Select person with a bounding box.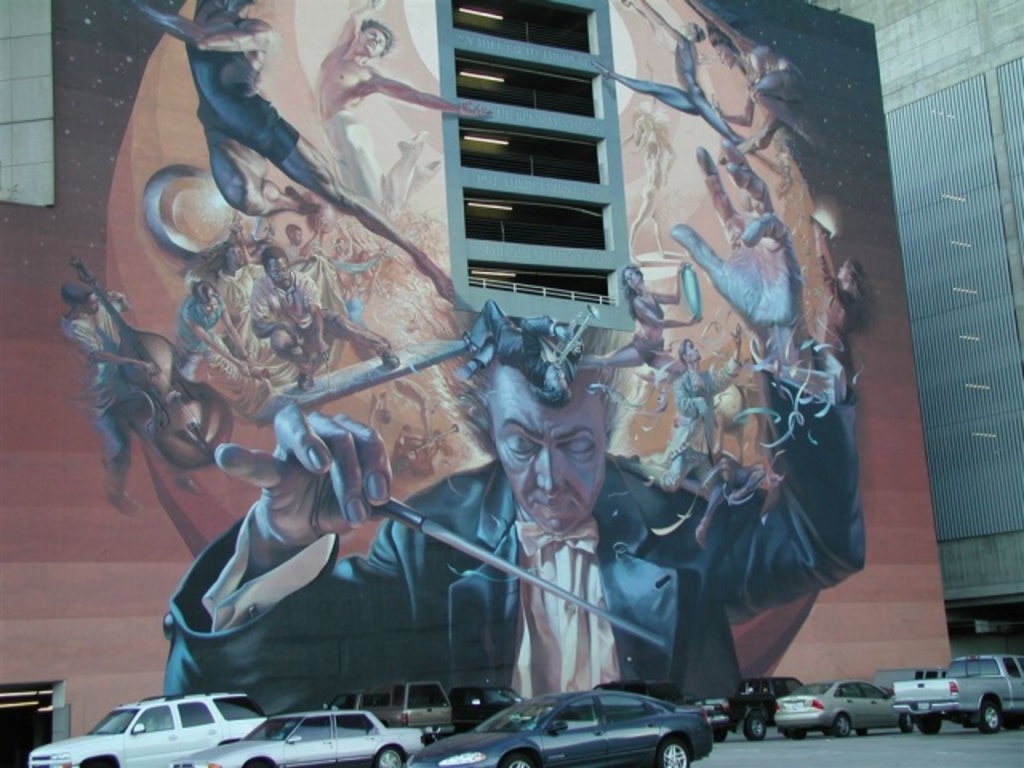
176:54:816:725.
